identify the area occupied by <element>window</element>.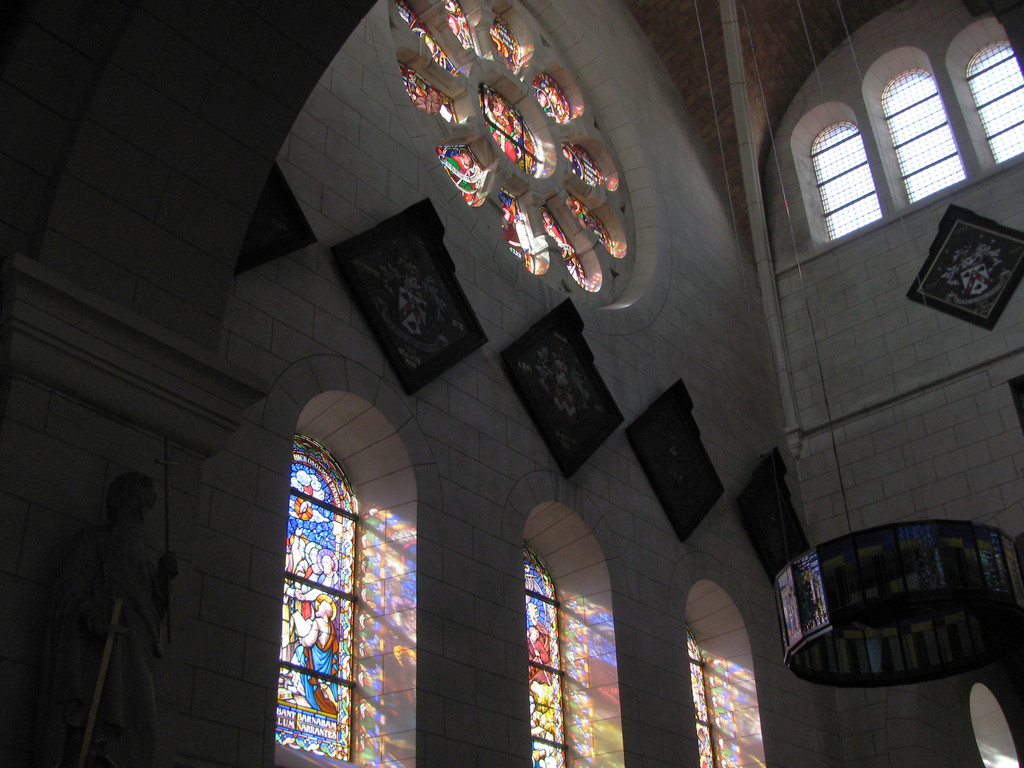
Area: box=[488, 13, 525, 71].
